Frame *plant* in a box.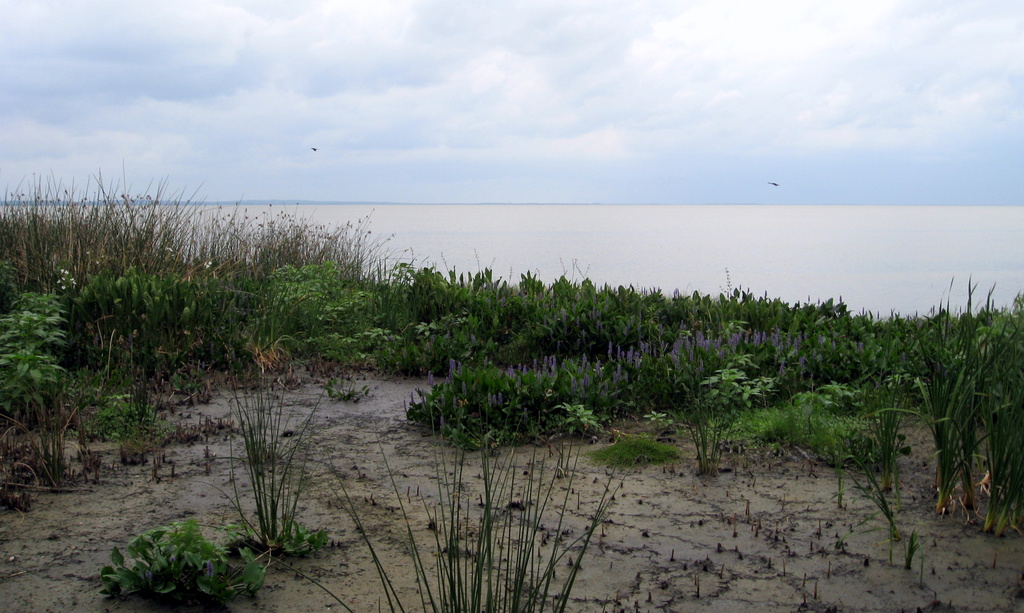
crop(604, 418, 696, 468).
